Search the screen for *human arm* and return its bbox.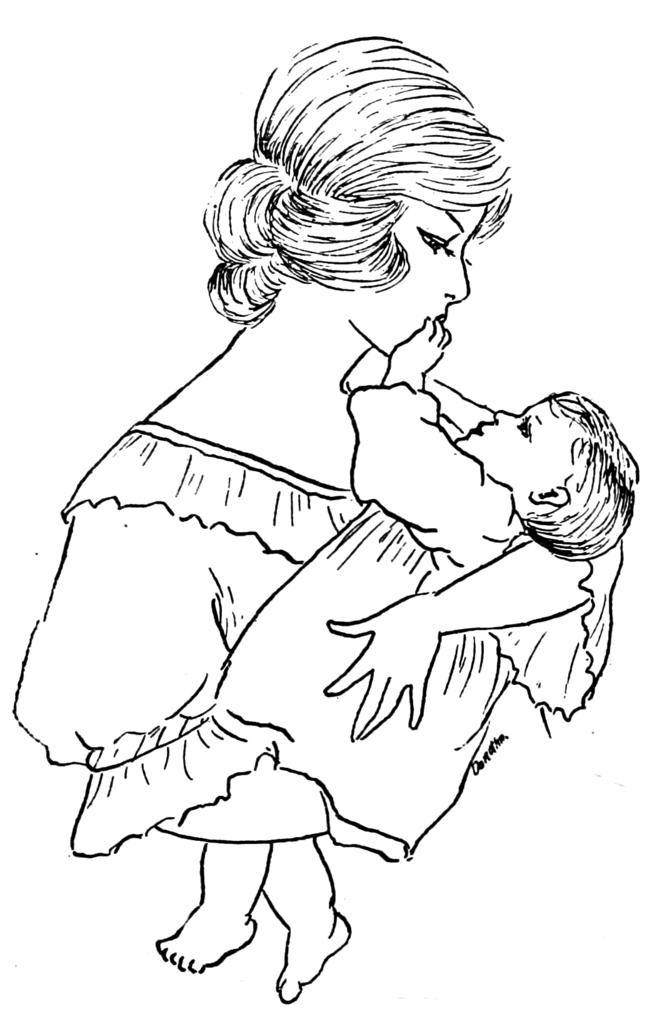
Found: BBox(359, 317, 519, 545).
